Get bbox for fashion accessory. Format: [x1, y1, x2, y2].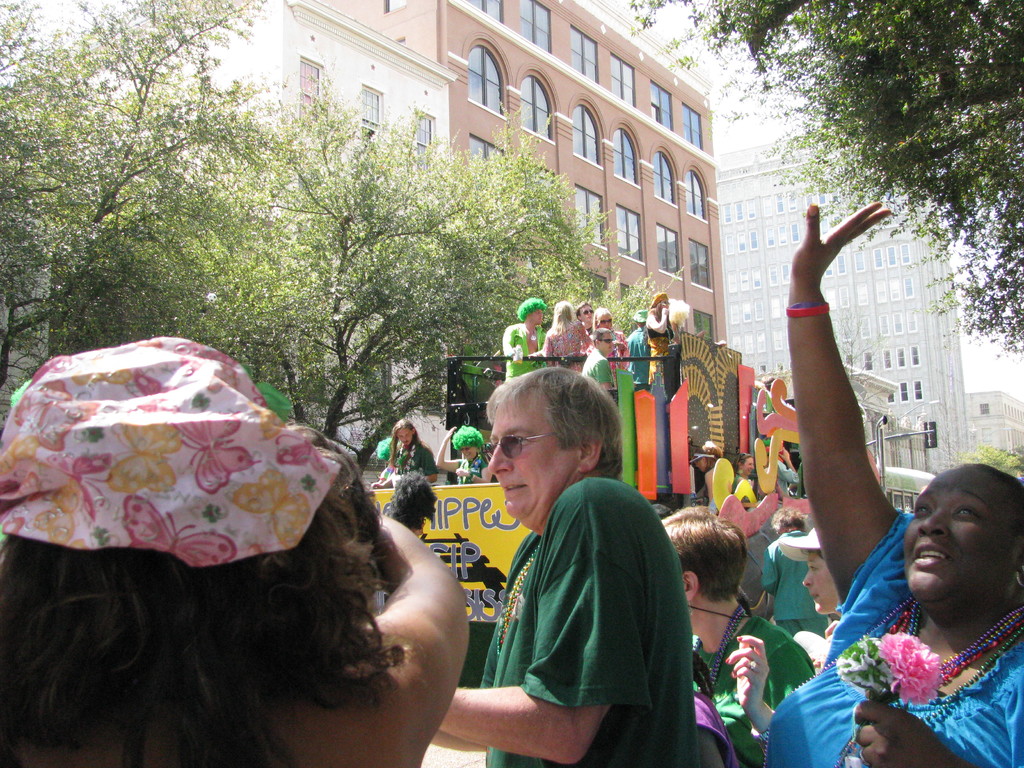
[458, 453, 486, 483].
